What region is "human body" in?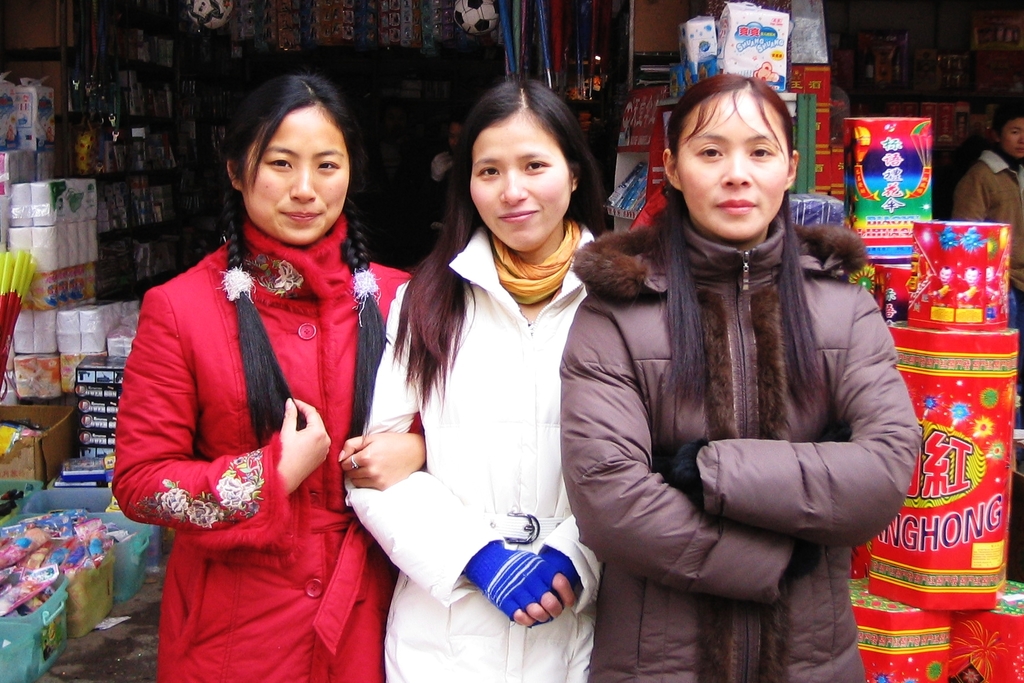
346, 215, 604, 682.
